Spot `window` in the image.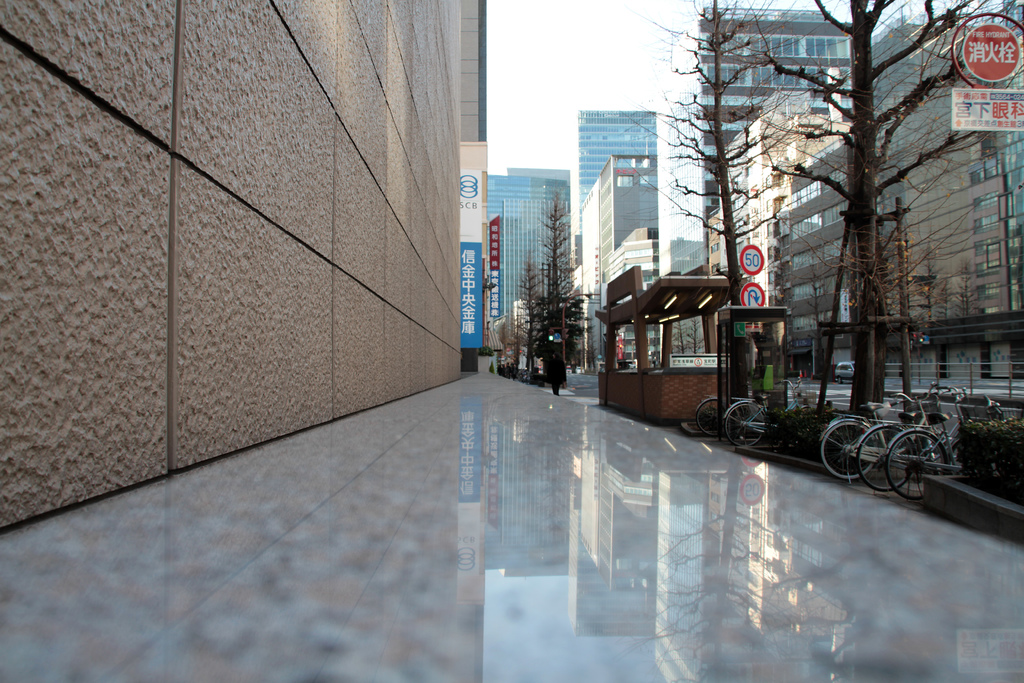
`window` found at [x1=790, y1=212, x2=824, y2=241].
